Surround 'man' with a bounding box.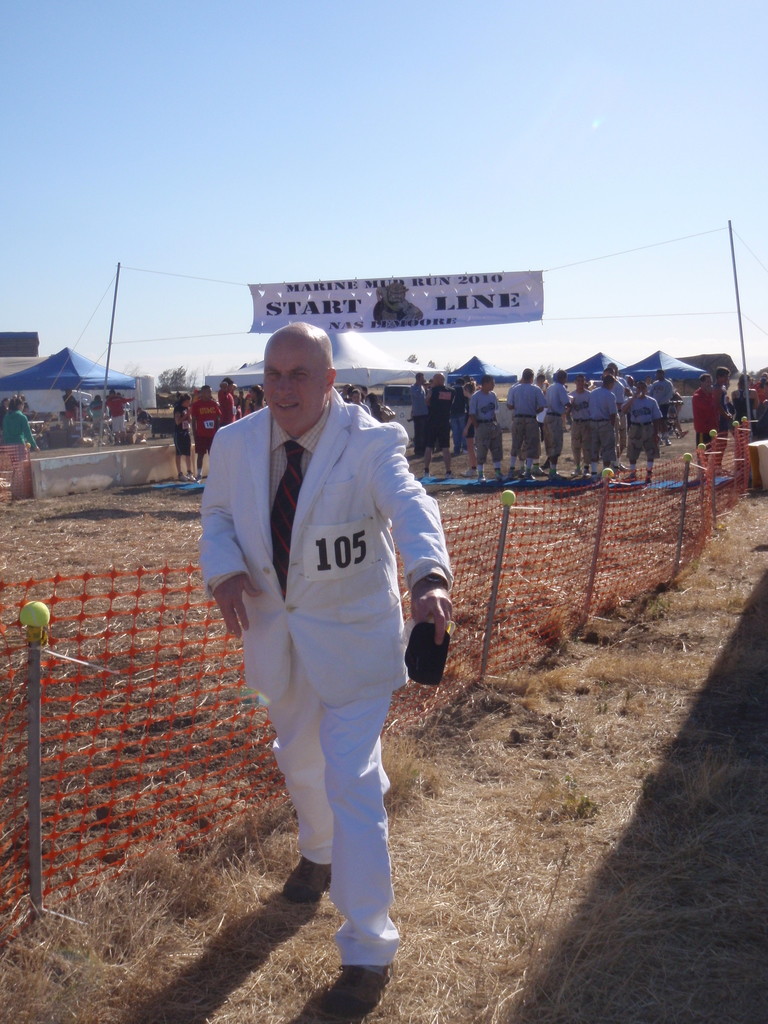
left=217, top=378, right=236, bottom=420.
